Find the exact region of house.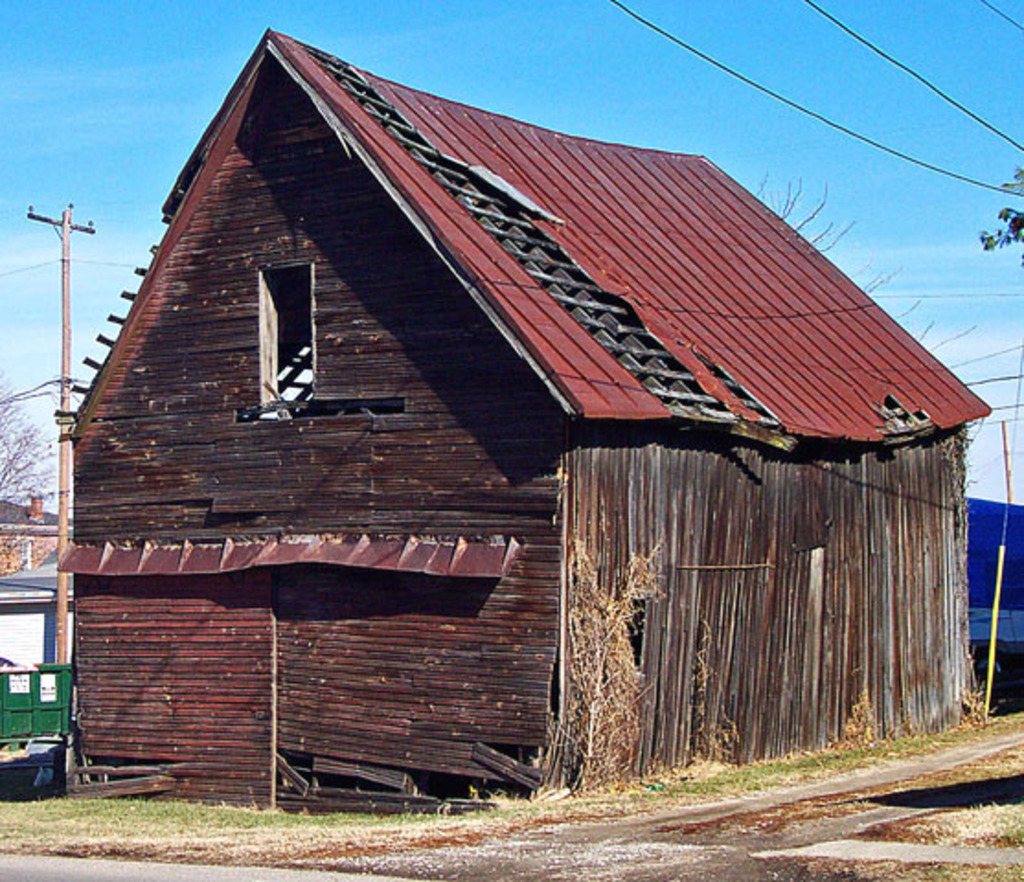
Exact region: 0 487 81 757.
